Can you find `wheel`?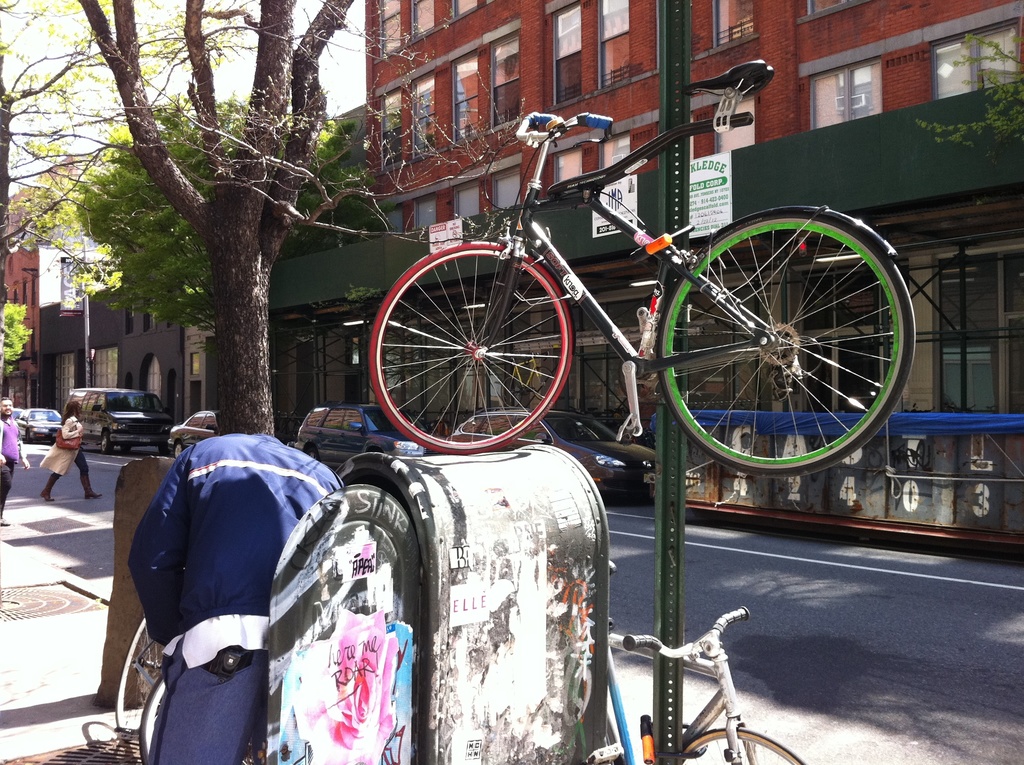
Yes, bounding box: {"left": 140, "top": 677, "right": 175, "bottom": 764}.
